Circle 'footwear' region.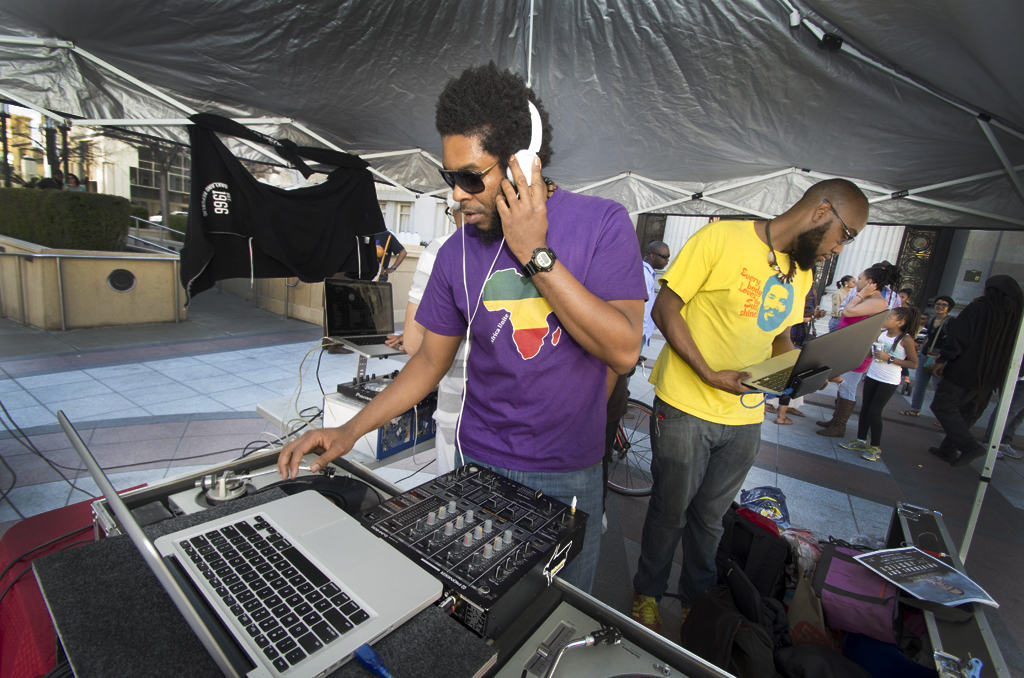
Region: bbox(814, 392, 856, 440).
